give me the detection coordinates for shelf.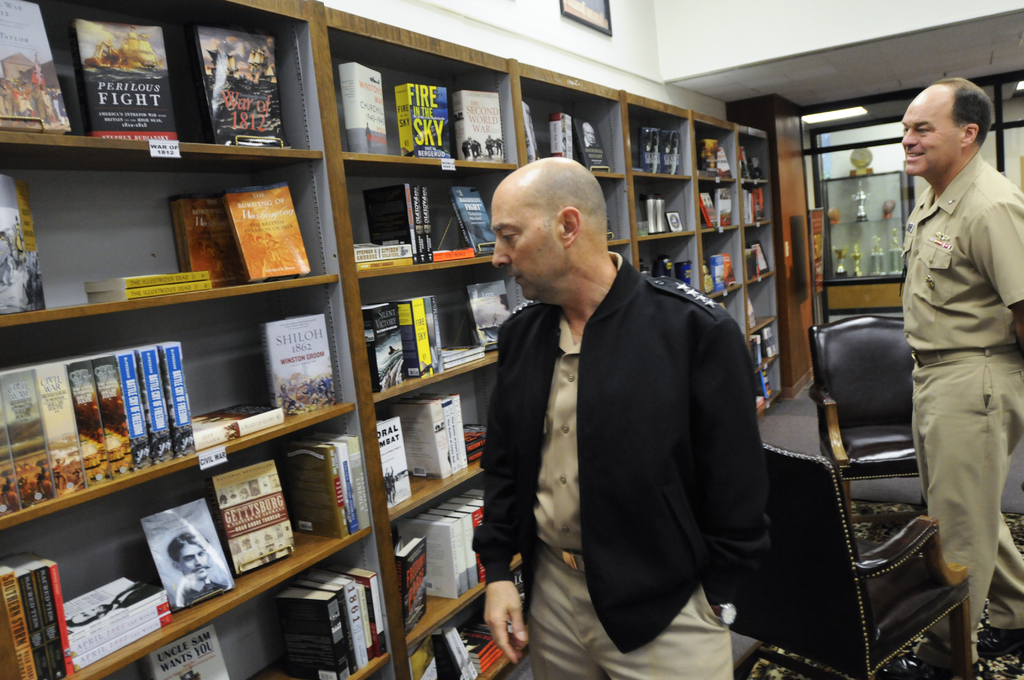
(left=817, top=159, right=904, bottom=306).
